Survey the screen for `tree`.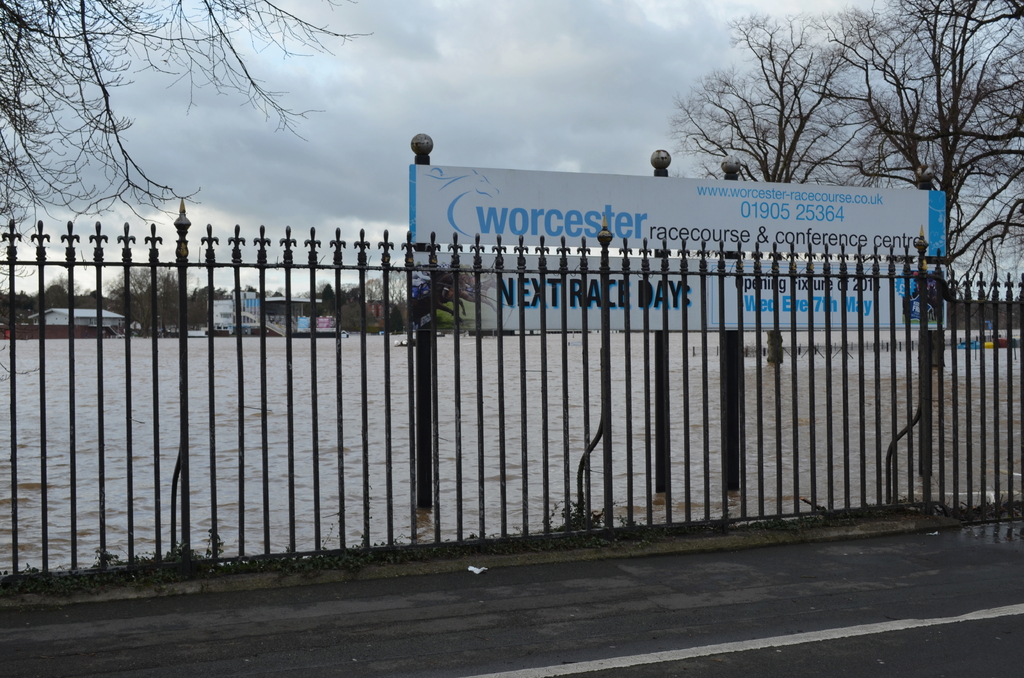
Survey found: 678, 10, 928, 233.
